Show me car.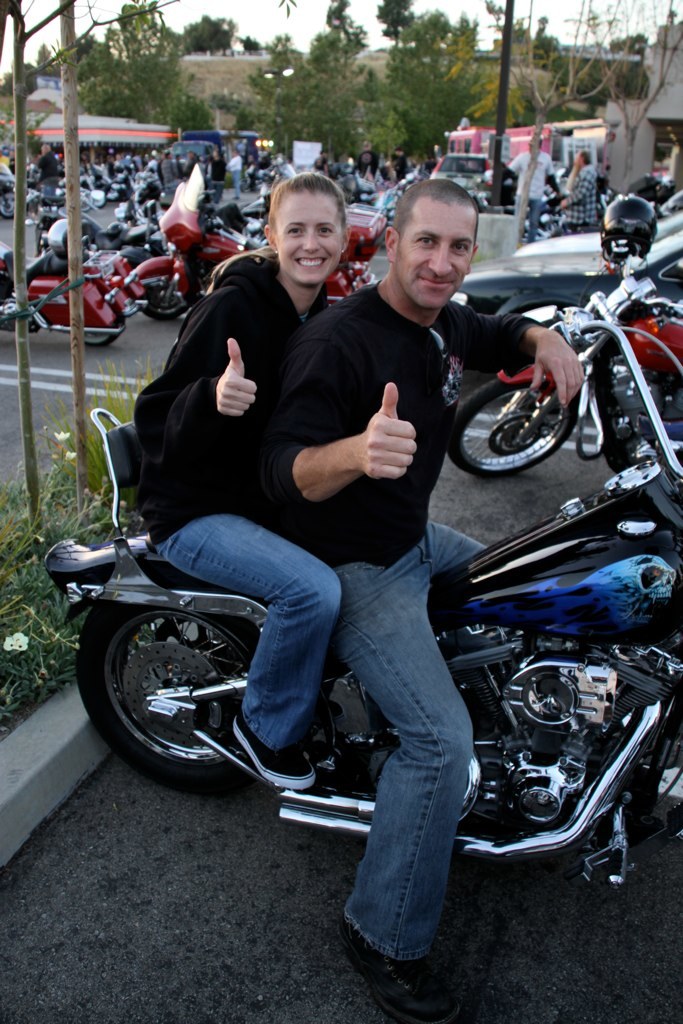
car is here: 430, 154, 519, 213.
